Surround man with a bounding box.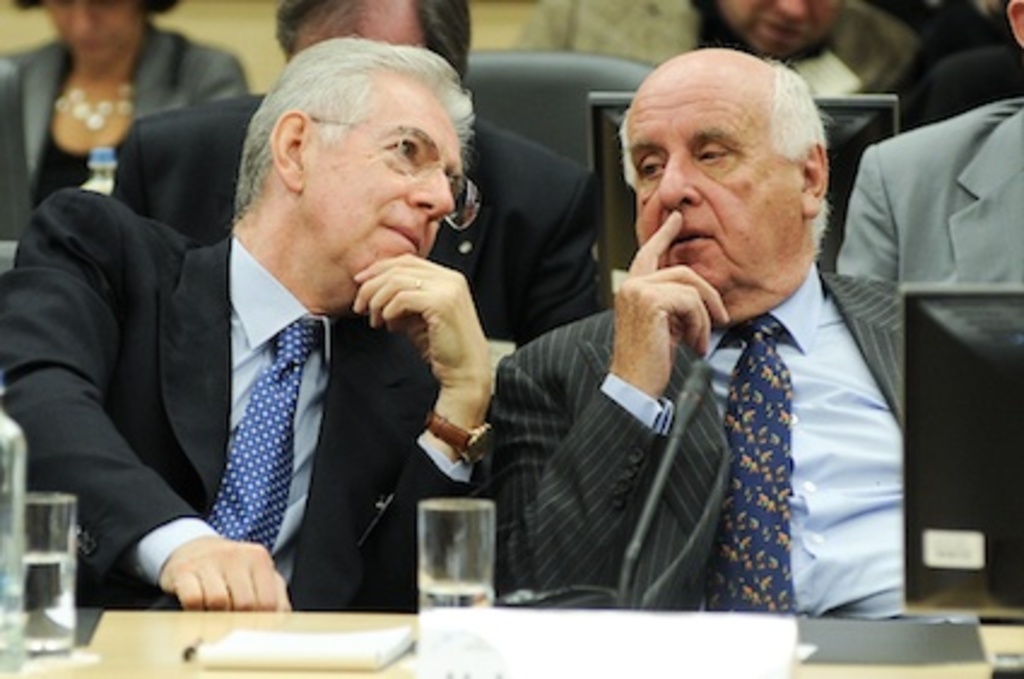
<box>499,0,904,101</box>.
